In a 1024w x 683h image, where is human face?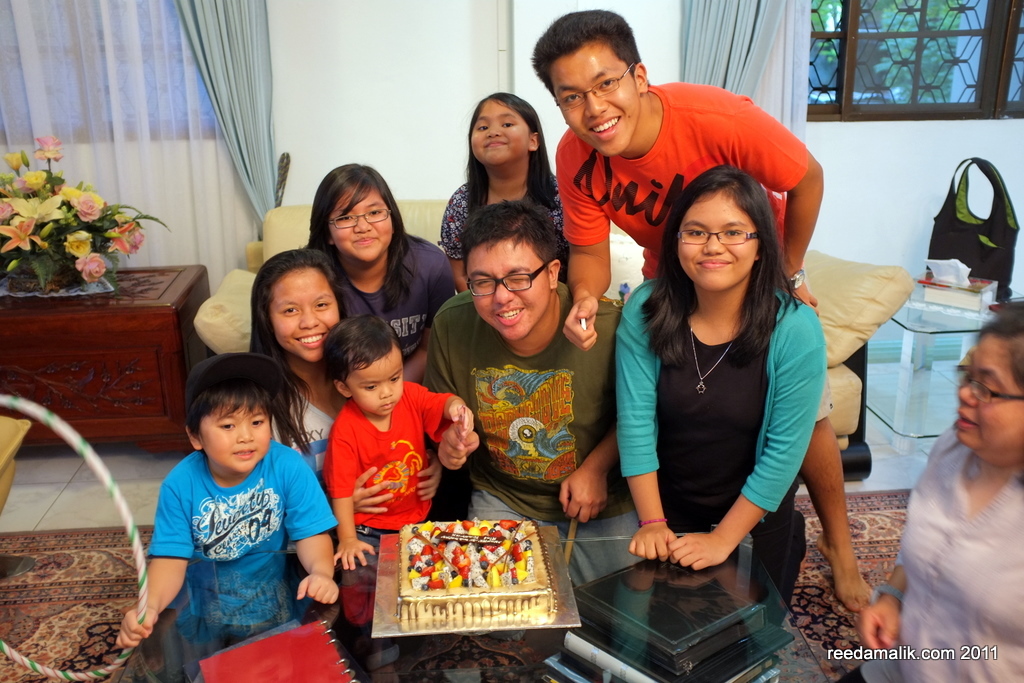
pyautogui.locateOnScreen(953, 334, 1023, 447).
